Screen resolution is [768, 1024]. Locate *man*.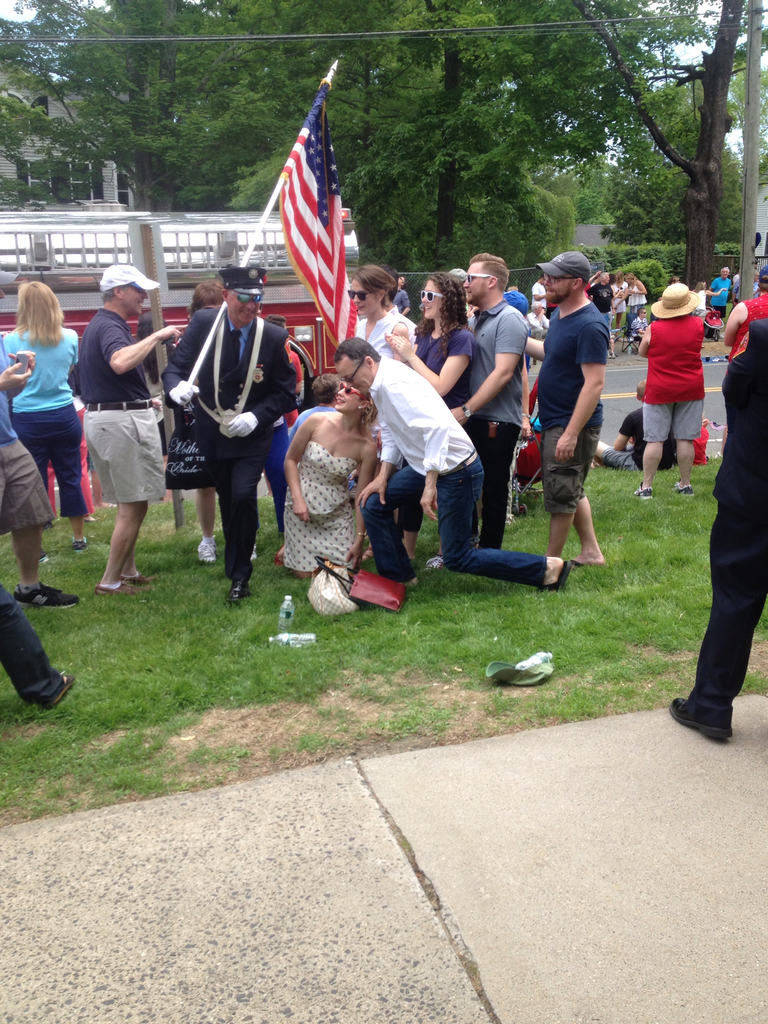
region(584, 271, 616, 356).
